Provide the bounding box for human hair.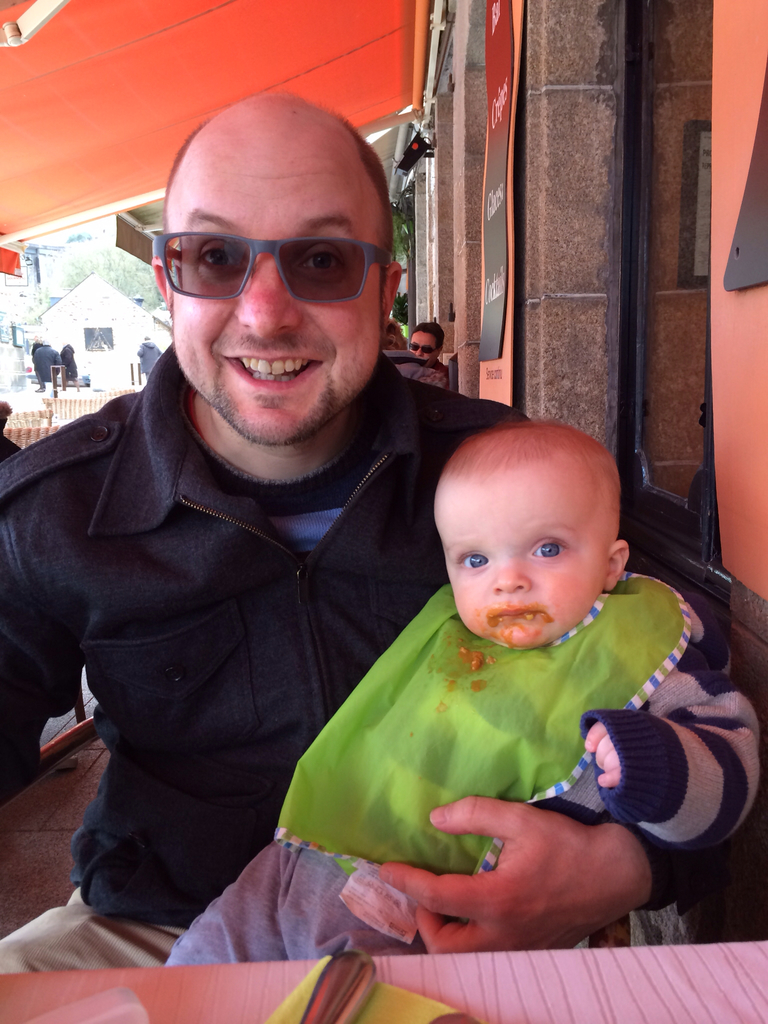
Rect(381, 314, 405, 353).
